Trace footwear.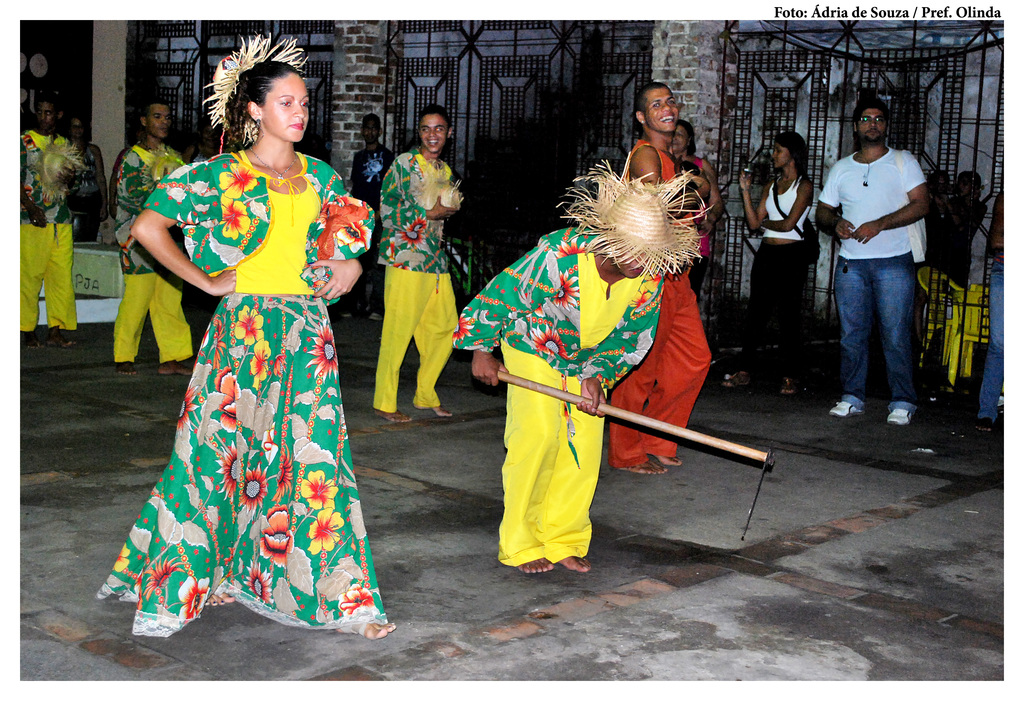
Traced to [x1=778, y1=376, x2=799, y2=397].
